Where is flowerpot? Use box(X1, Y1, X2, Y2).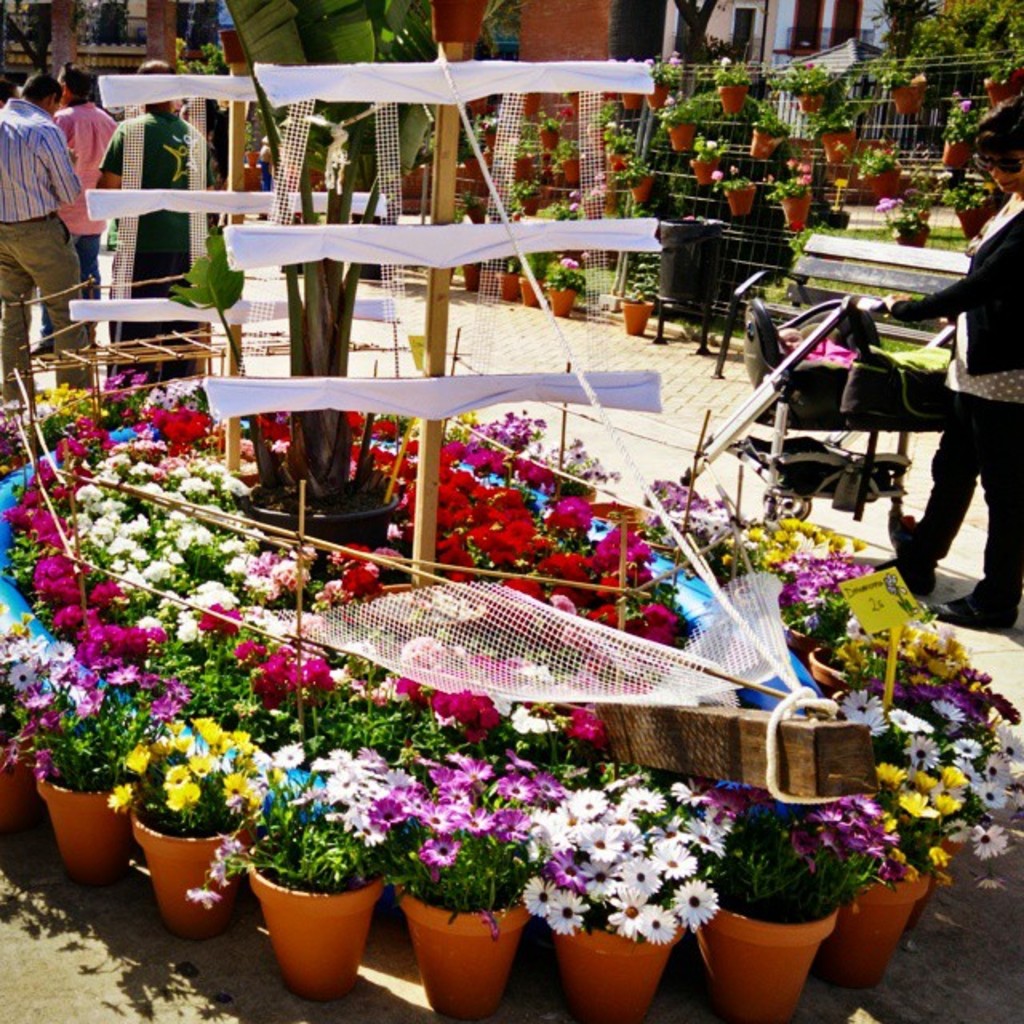
box(893, 229, 931, 246).
